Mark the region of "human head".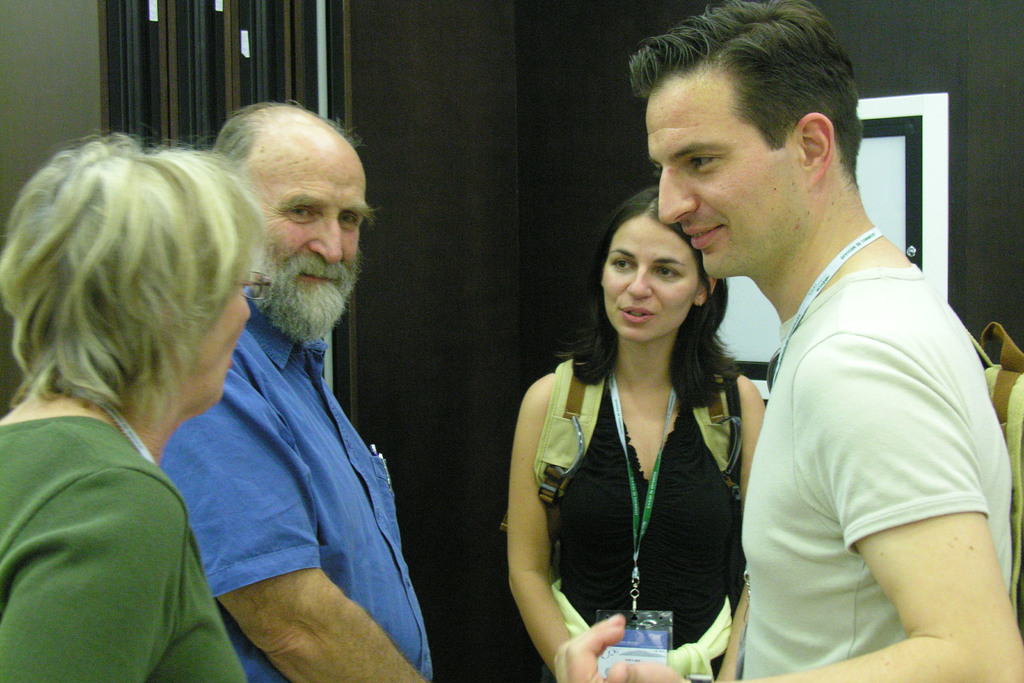
Region: bbox=(0, 140, 257, 415).
